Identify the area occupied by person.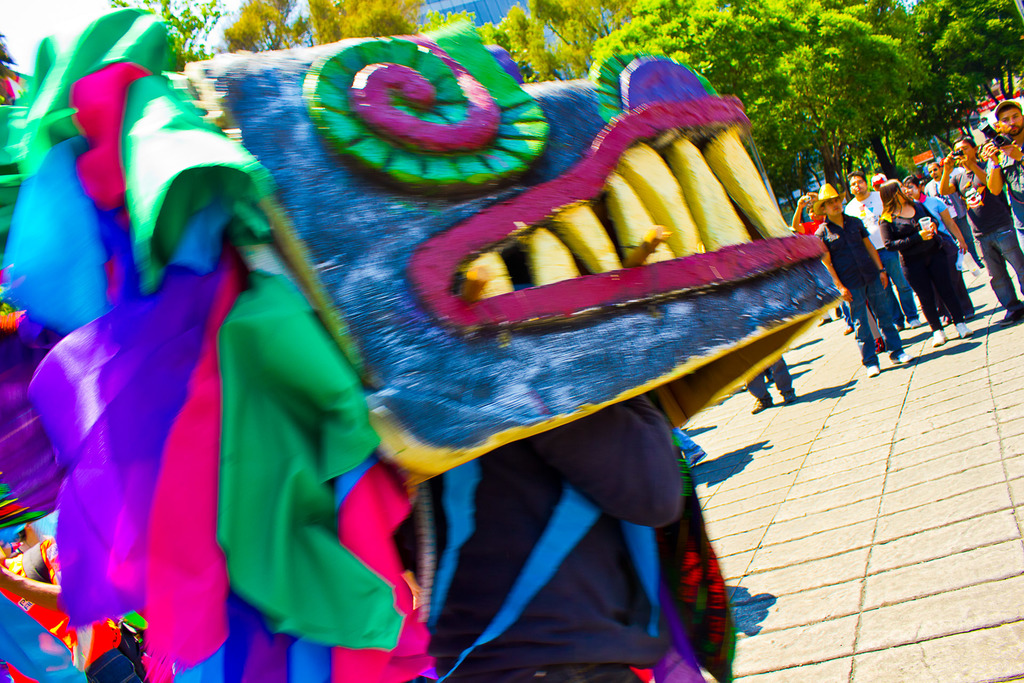
Area: (left=812, top=179, right=916, bottom=375).
